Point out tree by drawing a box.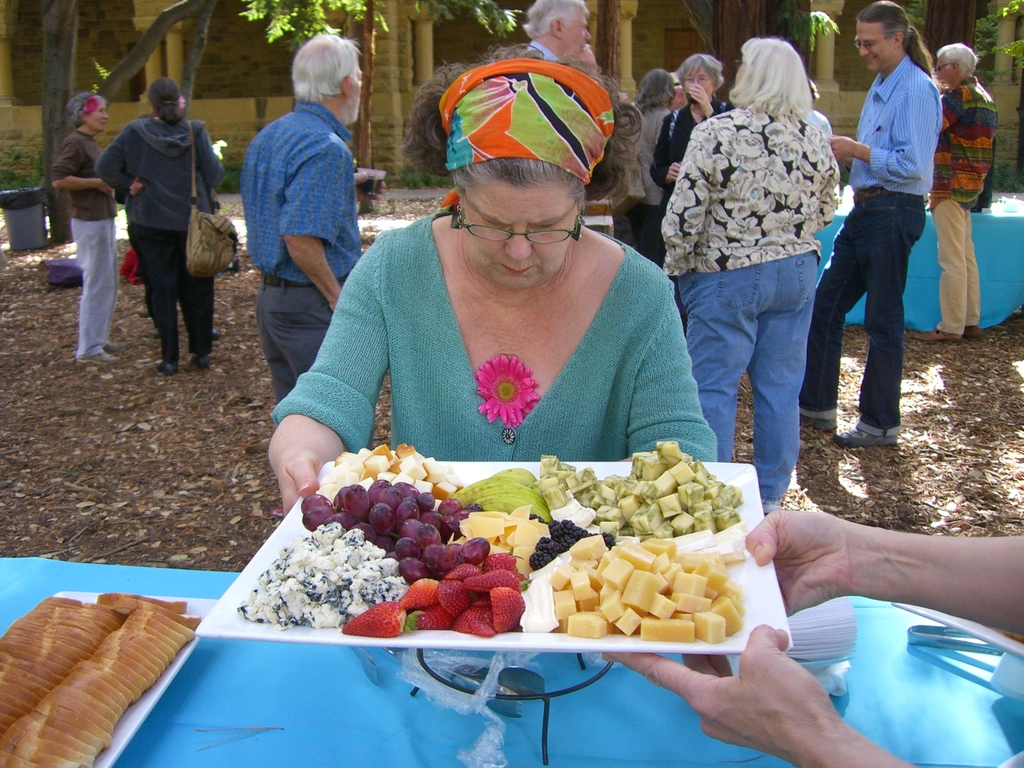
x1=906, y1=0, x2=1023, y2=67.
